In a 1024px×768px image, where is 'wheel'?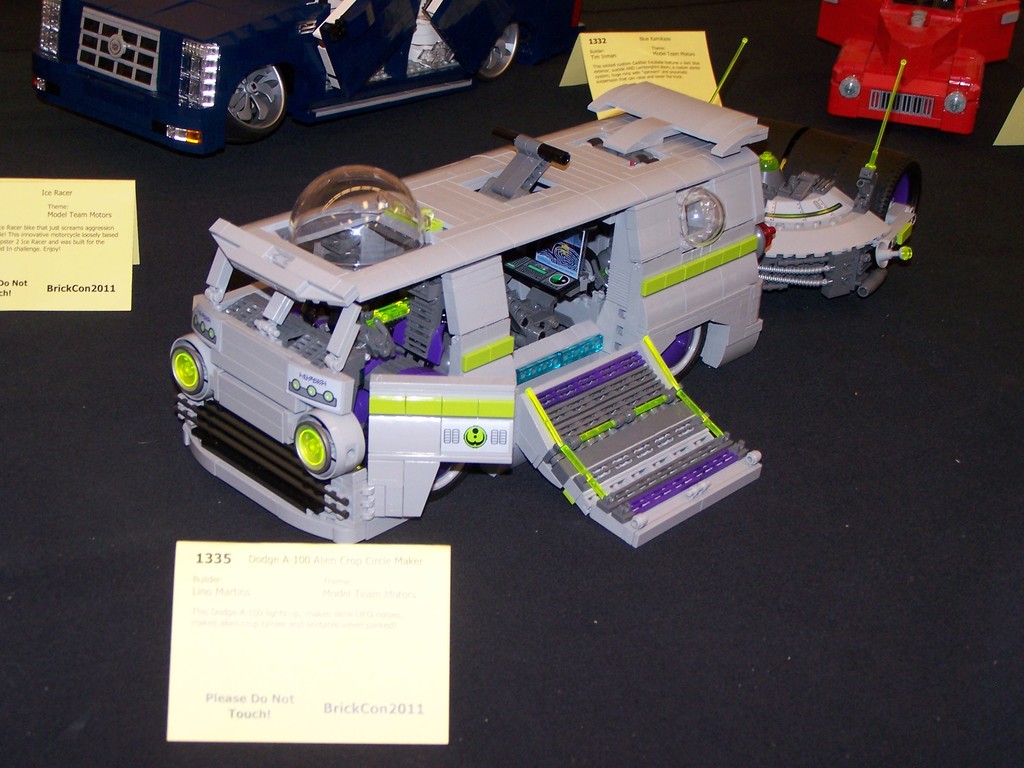
detection(784, 129, 922, 218).
